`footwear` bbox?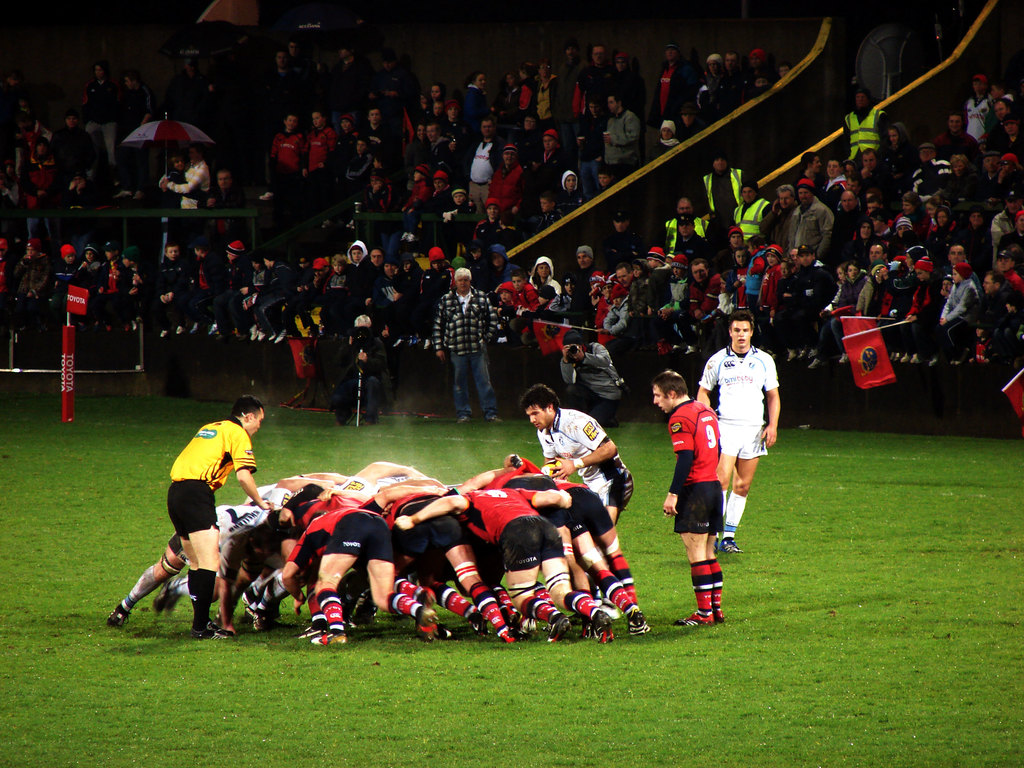
bbox=(471, 613, 490, 636)
